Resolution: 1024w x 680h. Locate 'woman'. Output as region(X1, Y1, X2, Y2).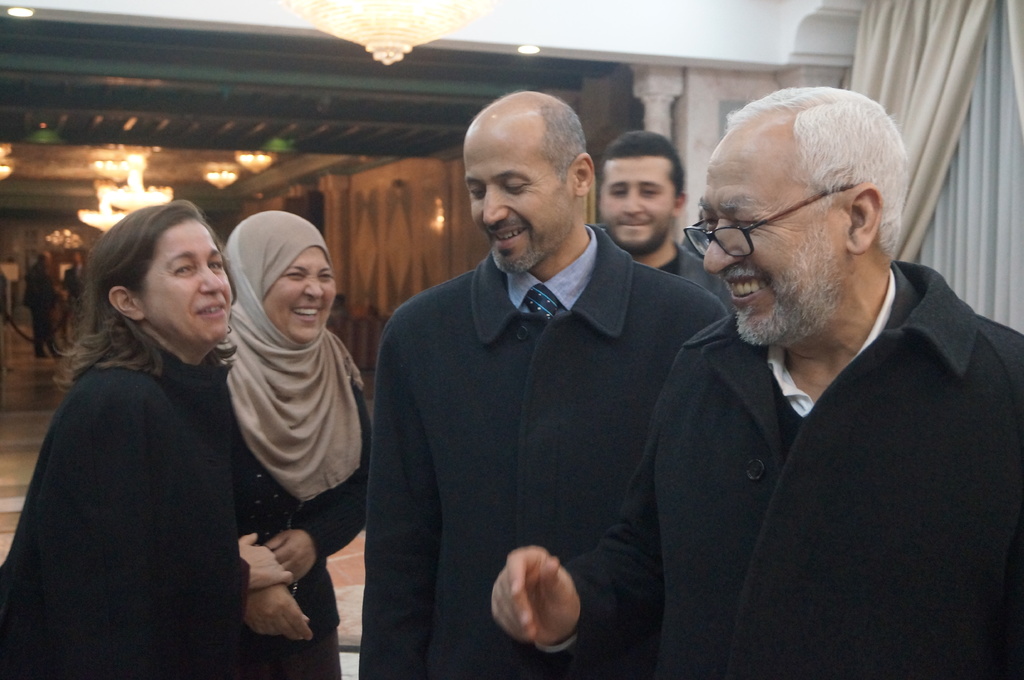
region(214, 207, 389, 674).
